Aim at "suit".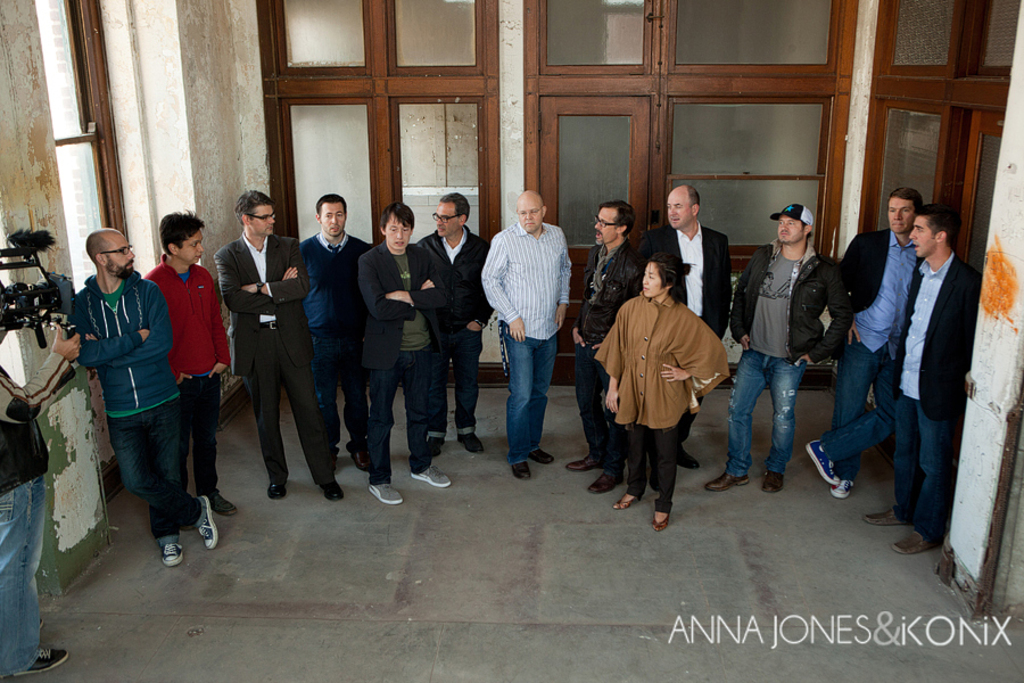
Aimed at pyautogui.locateOnScreen(837, 234, 927, 360).
